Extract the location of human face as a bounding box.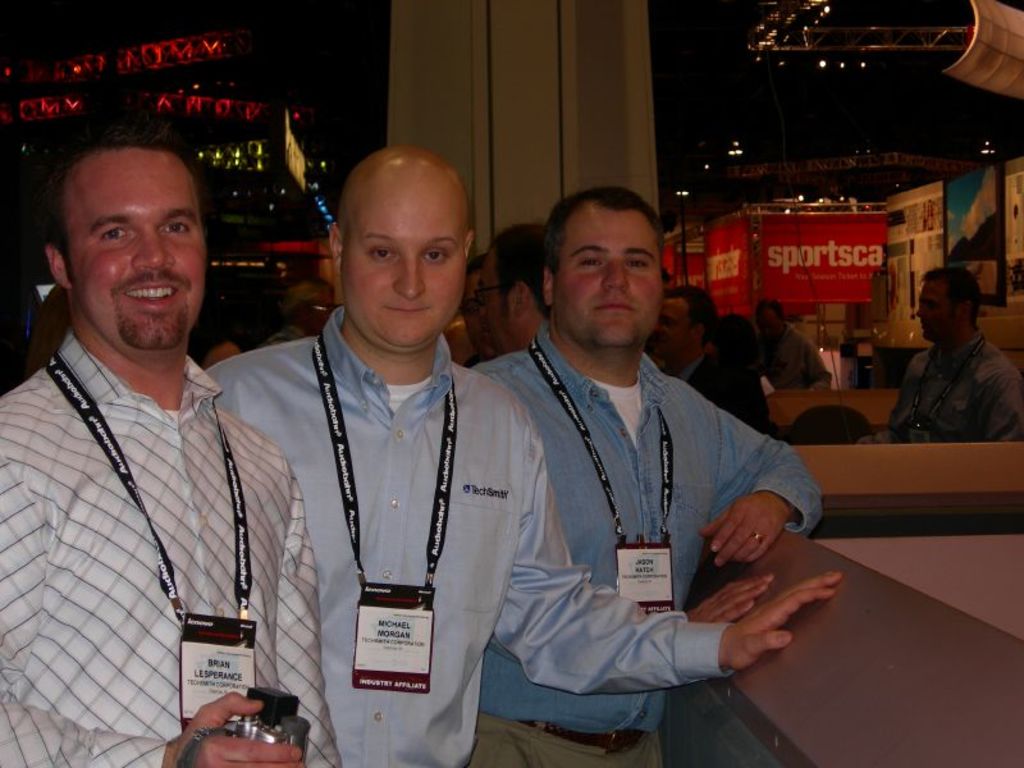
{"left": 556, "top": 210, "right": 660, "bottom": 347}.
